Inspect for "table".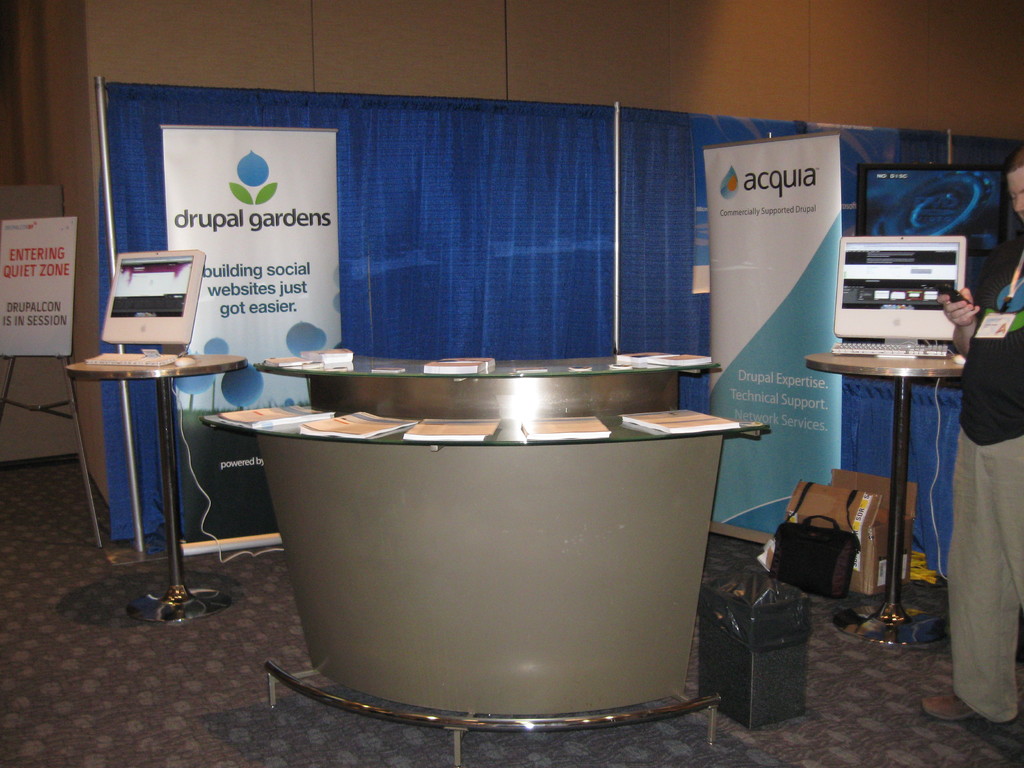
Inspection: {"left": 65, "top": 352, "right": 250, "bottom": 622}.
